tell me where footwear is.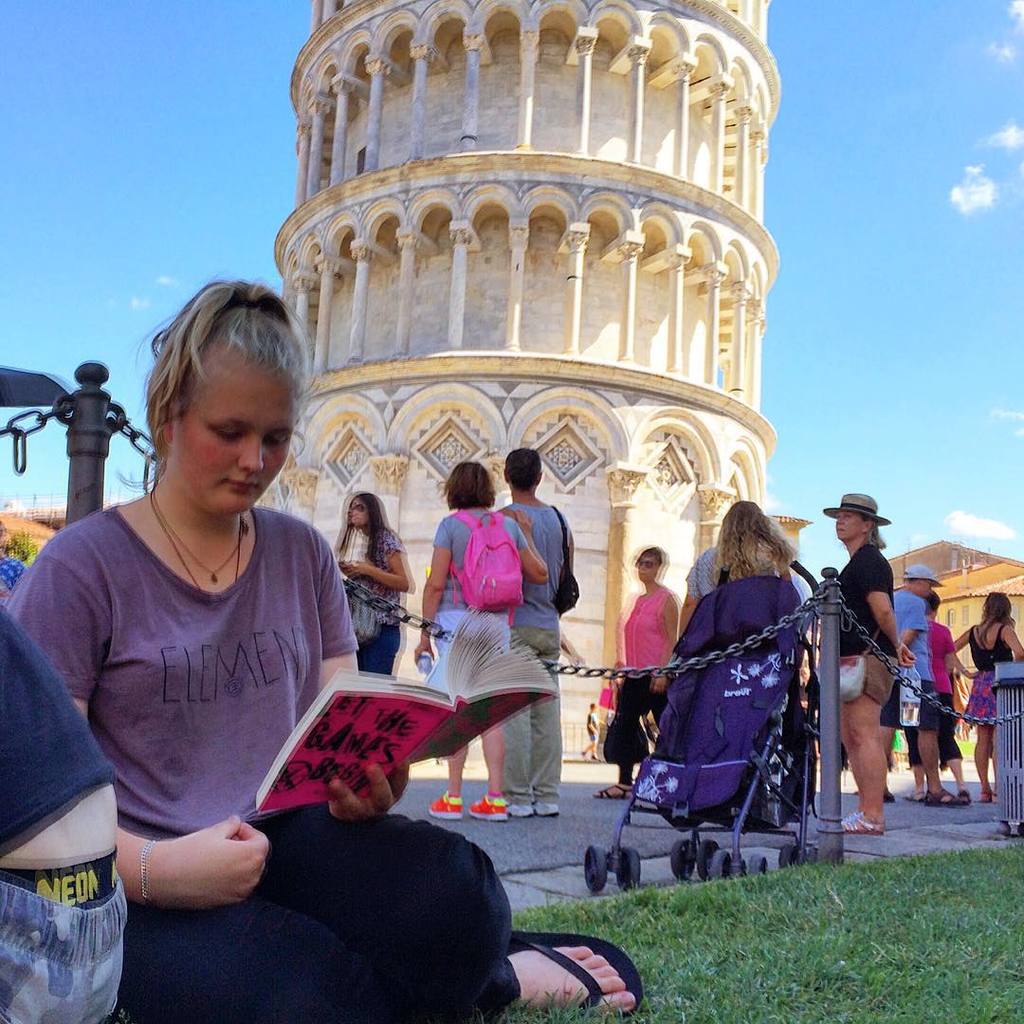
footwear is at <bbox>974, 780, 994, 805</bbox>.
